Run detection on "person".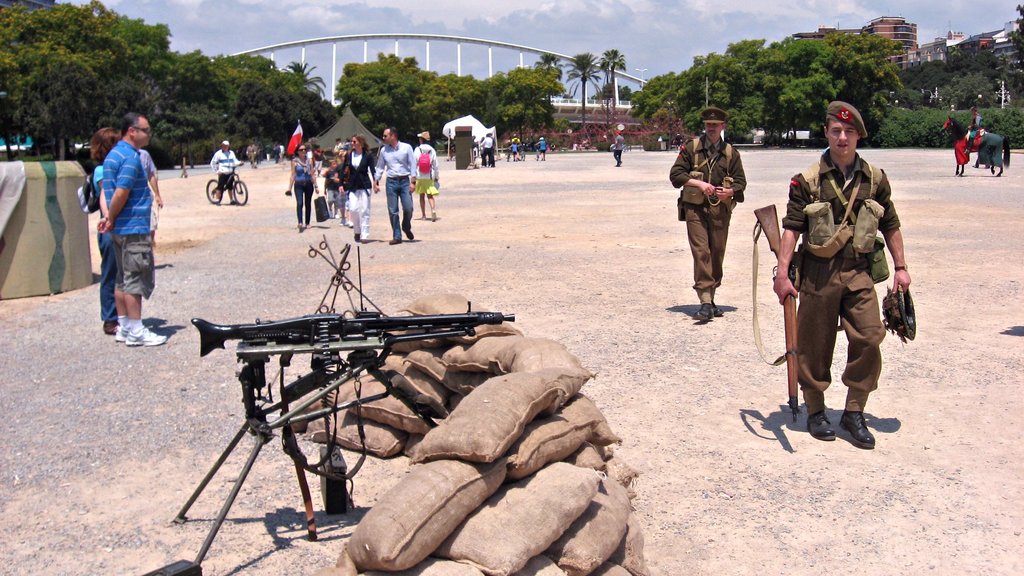
Result: Rect(477, 129, 493, 167).
